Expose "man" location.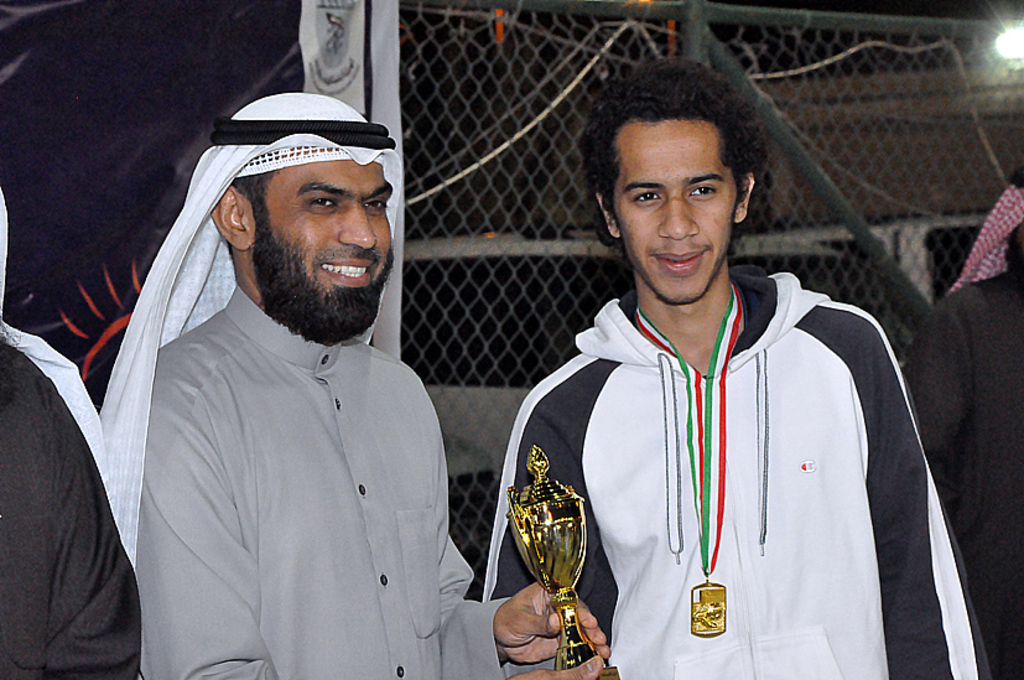
Exposed at crop(474, 54, 989, 679).
